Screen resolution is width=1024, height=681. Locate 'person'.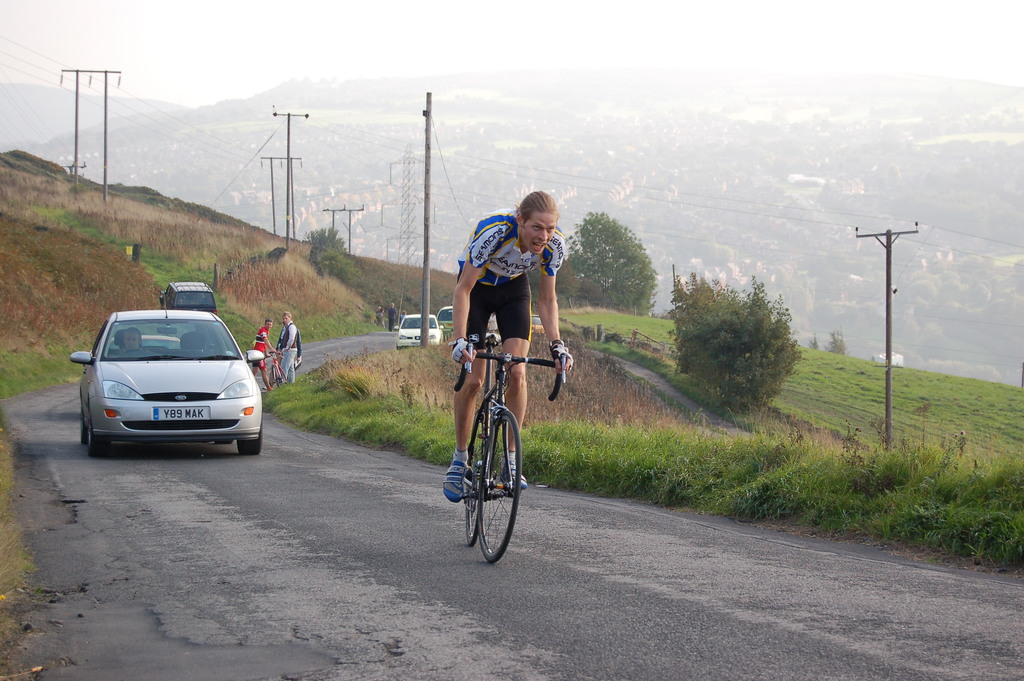
[110, 326, 157, 356].
